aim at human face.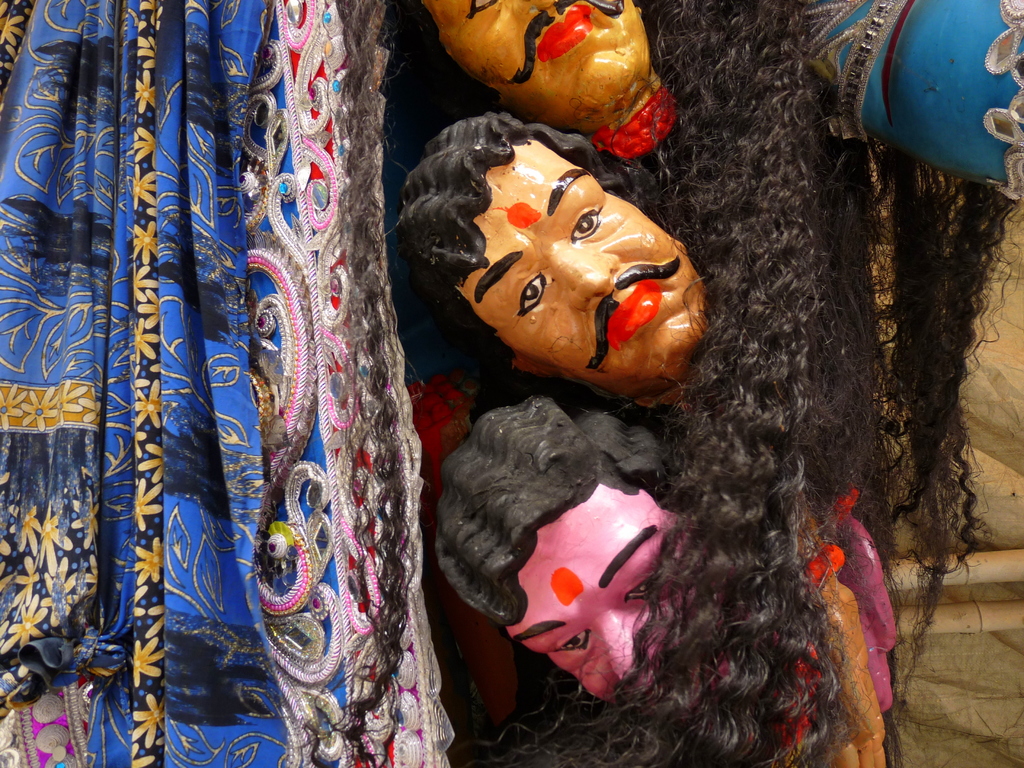
Aimed at region(496, 486, 676, 719).
